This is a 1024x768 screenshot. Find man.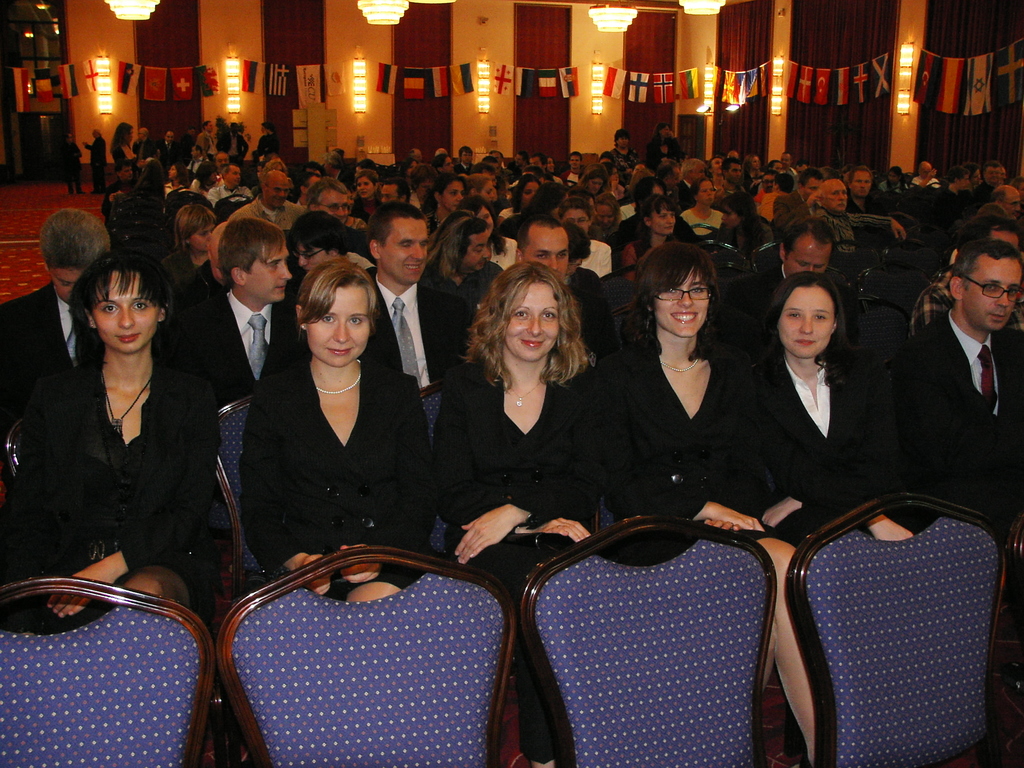
Bounding box: [457, 147, 474, 175].
